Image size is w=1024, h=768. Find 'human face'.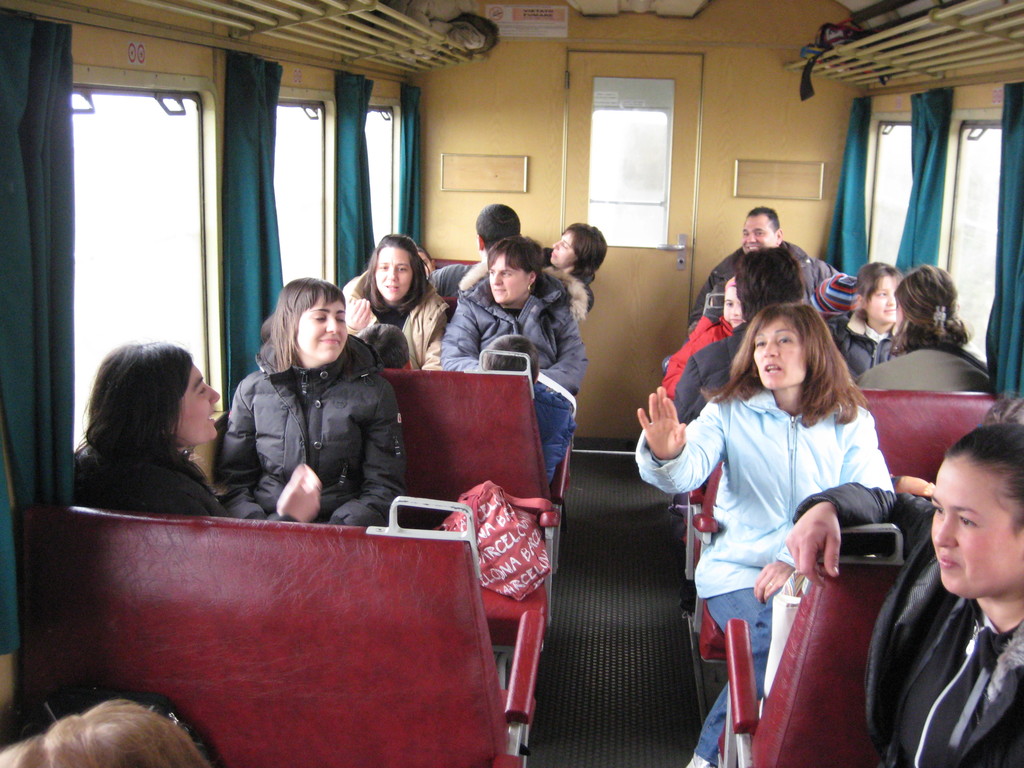
<box>296,295,346,360</box>.
